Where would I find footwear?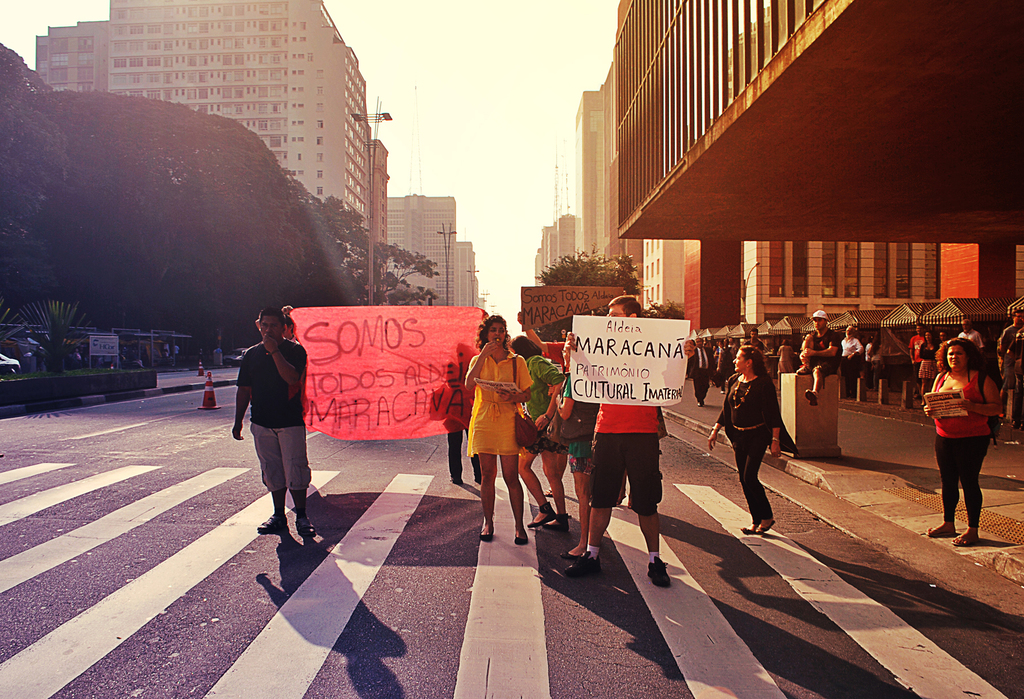
At Rect(543, 513, 568, 529).
